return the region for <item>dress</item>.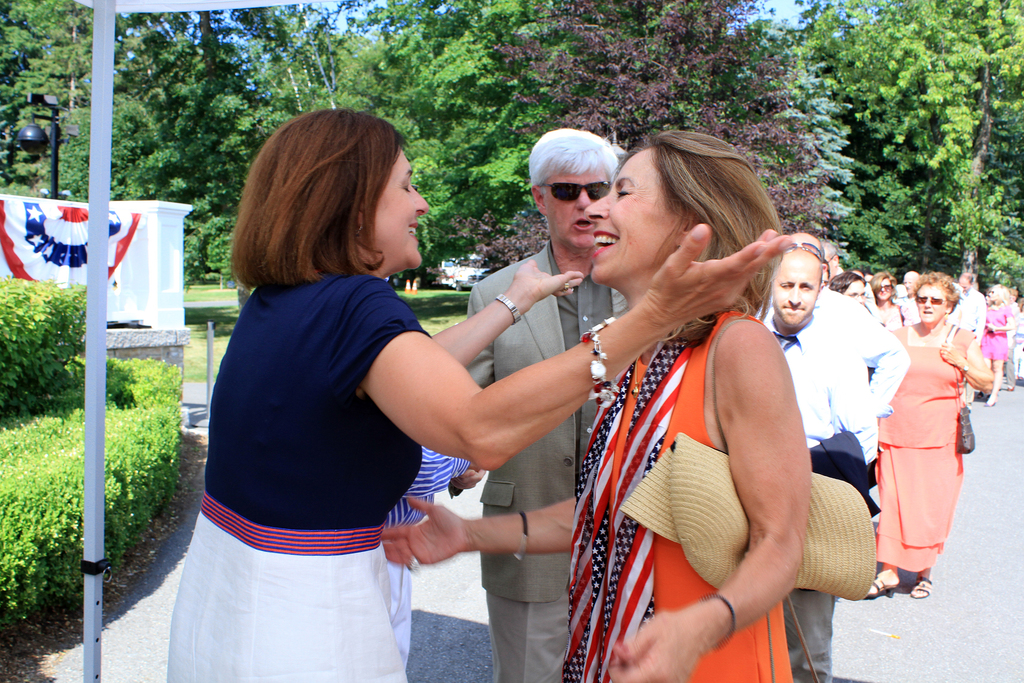
609 303 814 682.
